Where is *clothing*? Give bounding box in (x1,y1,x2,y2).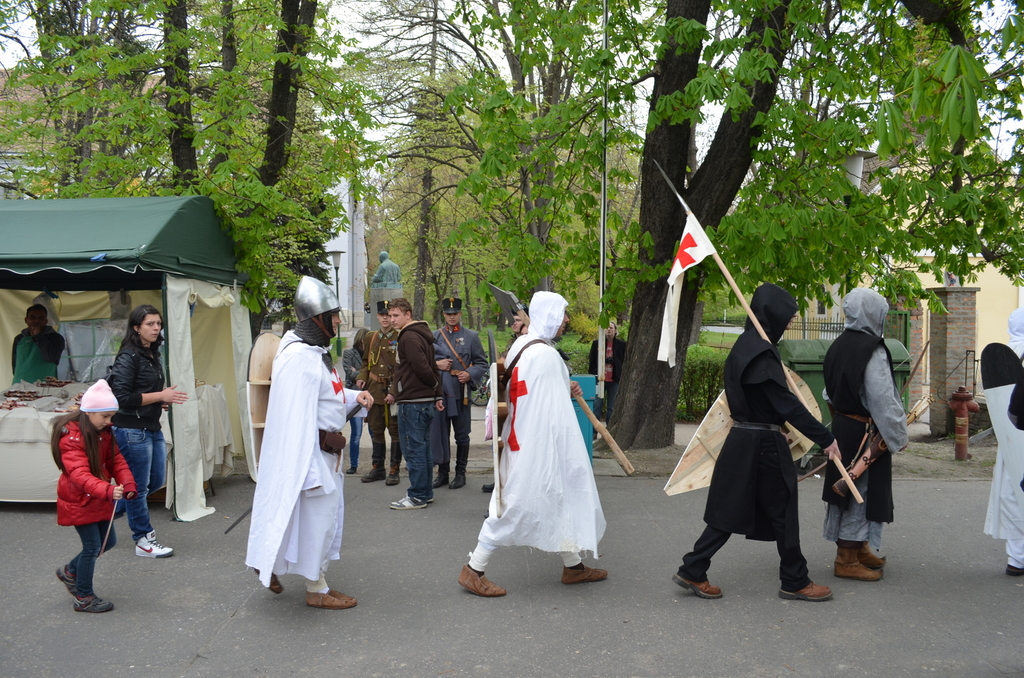
(60,410,143,596).
